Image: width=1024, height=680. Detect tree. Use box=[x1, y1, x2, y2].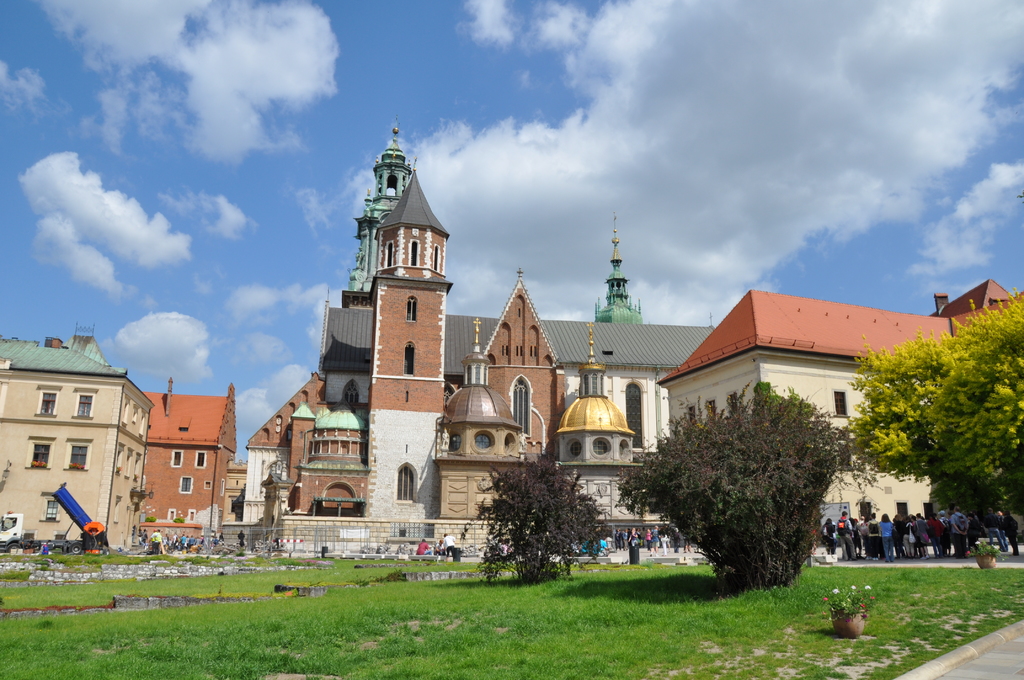
box=[841, 285, 1023, 546].
